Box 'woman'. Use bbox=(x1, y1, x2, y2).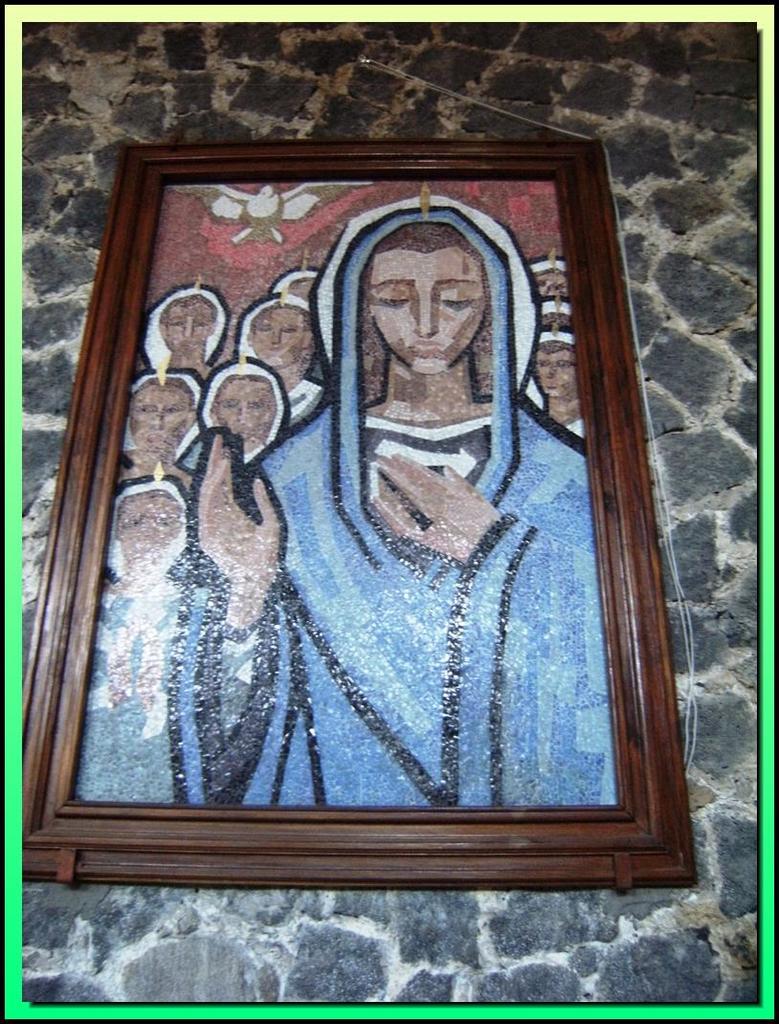
bbox=(180, 189, 629, 796).
